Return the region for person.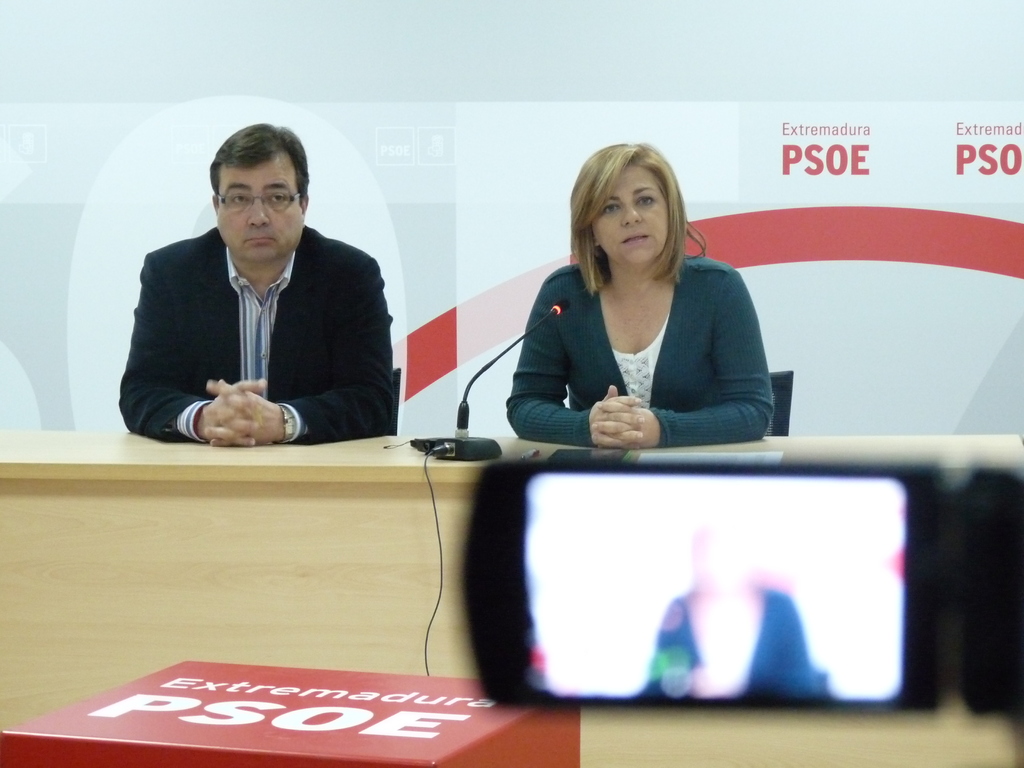
x1=514, y1=140, x2=787, y2=457.
